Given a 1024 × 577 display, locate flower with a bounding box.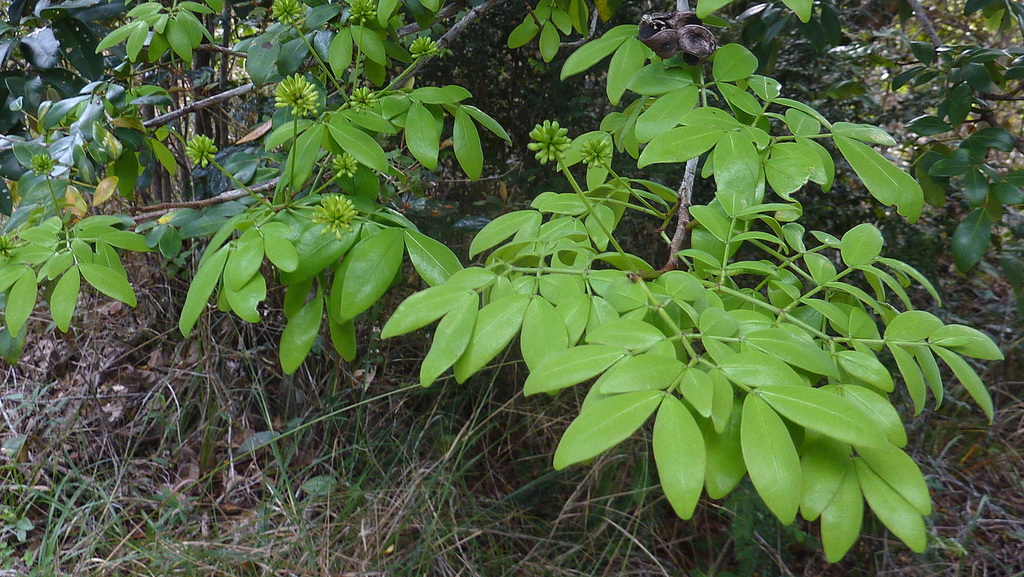
Located: (x1=271, y1=0, x2=310, y2=27).
